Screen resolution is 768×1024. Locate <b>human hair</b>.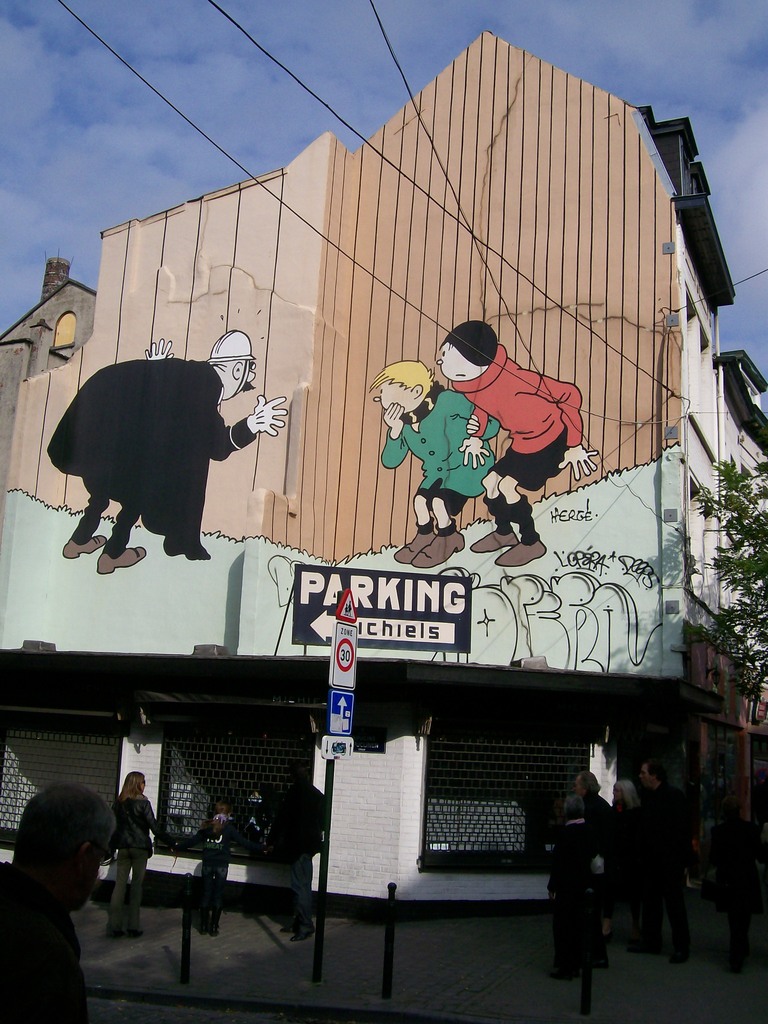
<box>440,314,499,369</box>.
